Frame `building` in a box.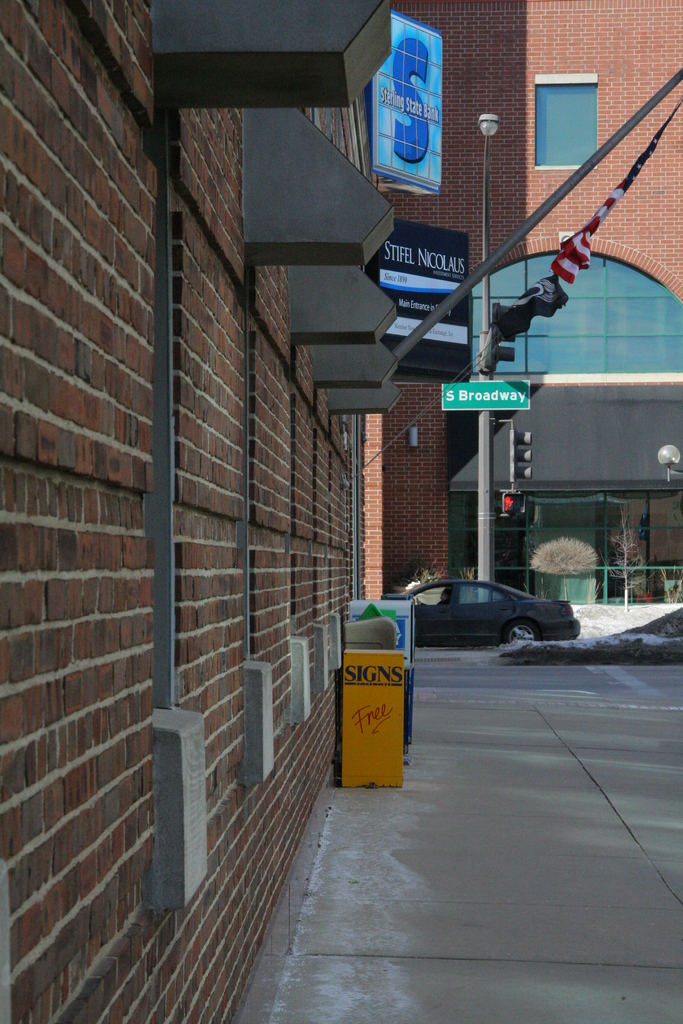
<box>0,0,386,1023</box>.
